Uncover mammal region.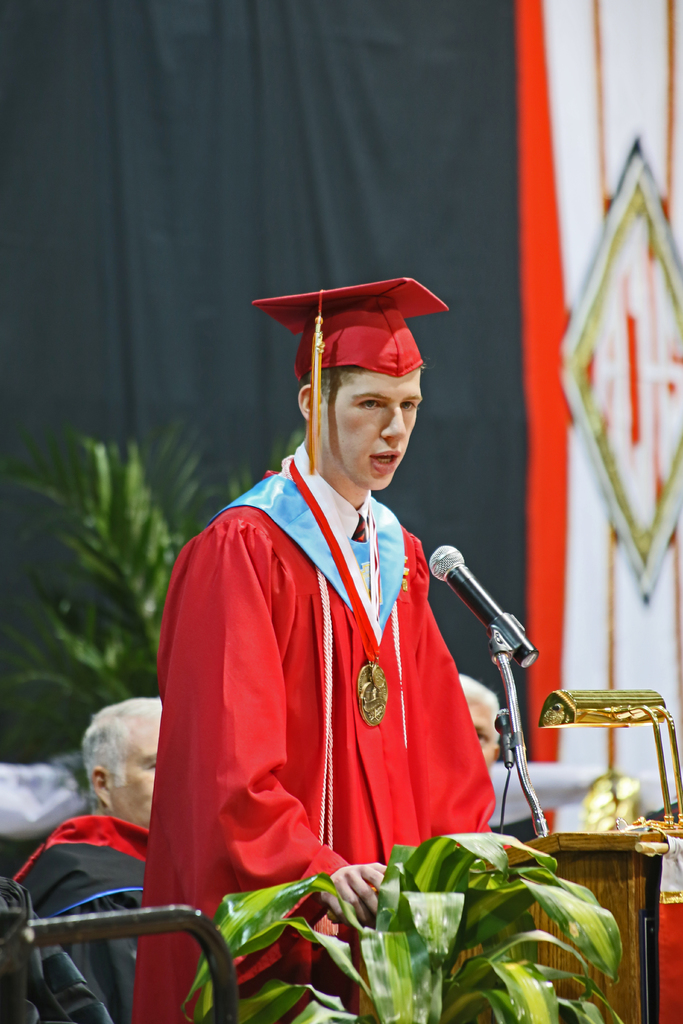
Uncovered: select_region(133, 273, 502, 1023).
